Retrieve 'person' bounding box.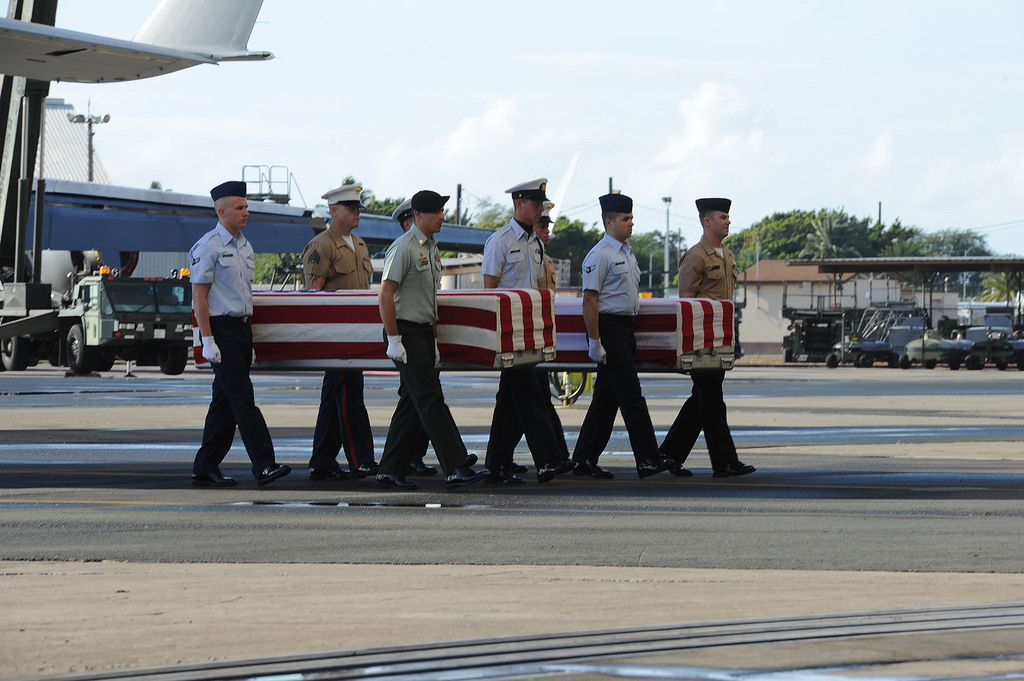
Bounding box: crop(473, 175, 582, 477).
